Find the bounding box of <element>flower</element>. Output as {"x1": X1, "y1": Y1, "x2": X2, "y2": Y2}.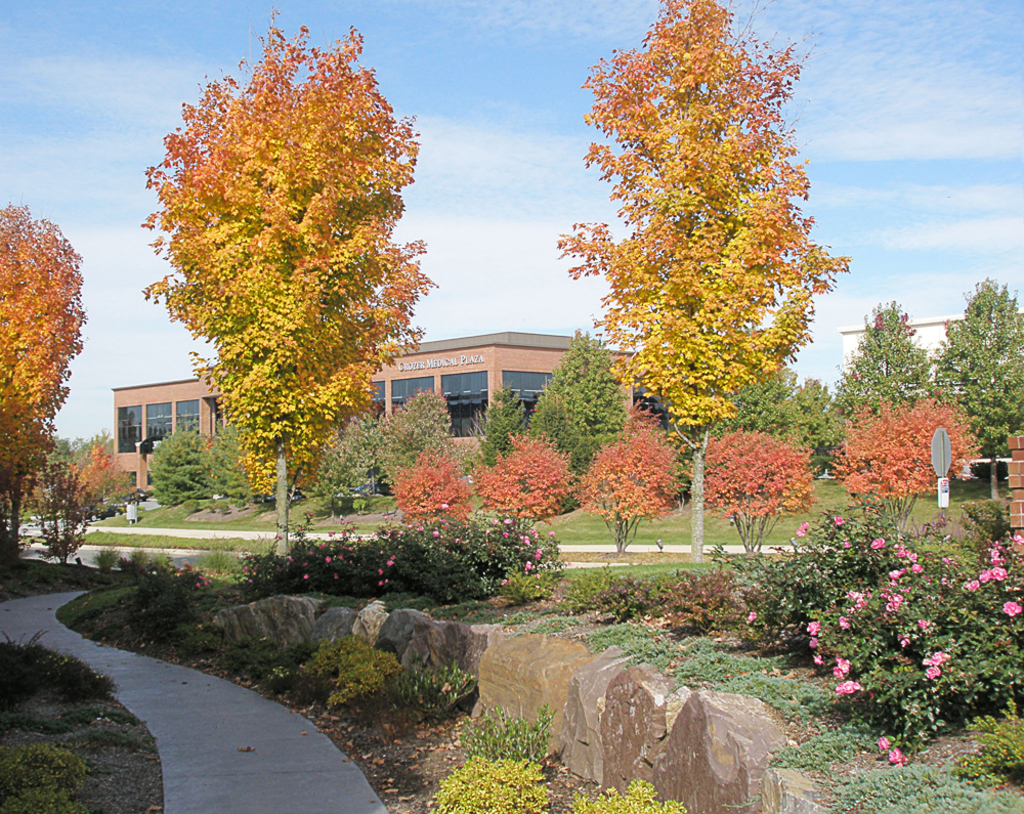
{"x1": 1004, "y1": 603, "x2": 1022, "y2": 616}.
